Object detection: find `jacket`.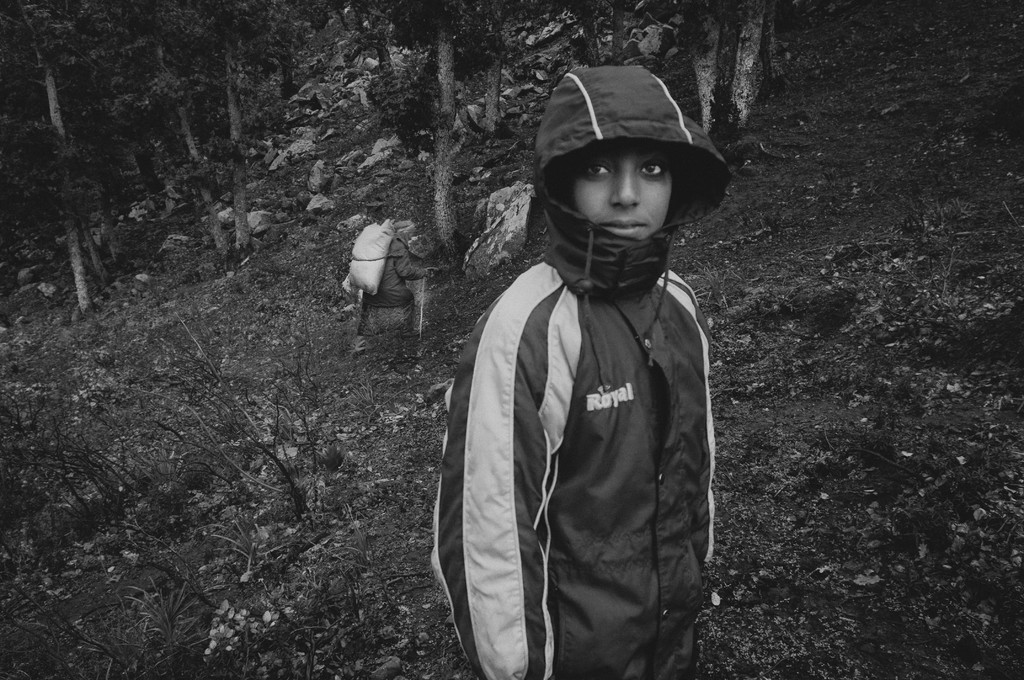
l=362, t=230, r=422, b=309.
